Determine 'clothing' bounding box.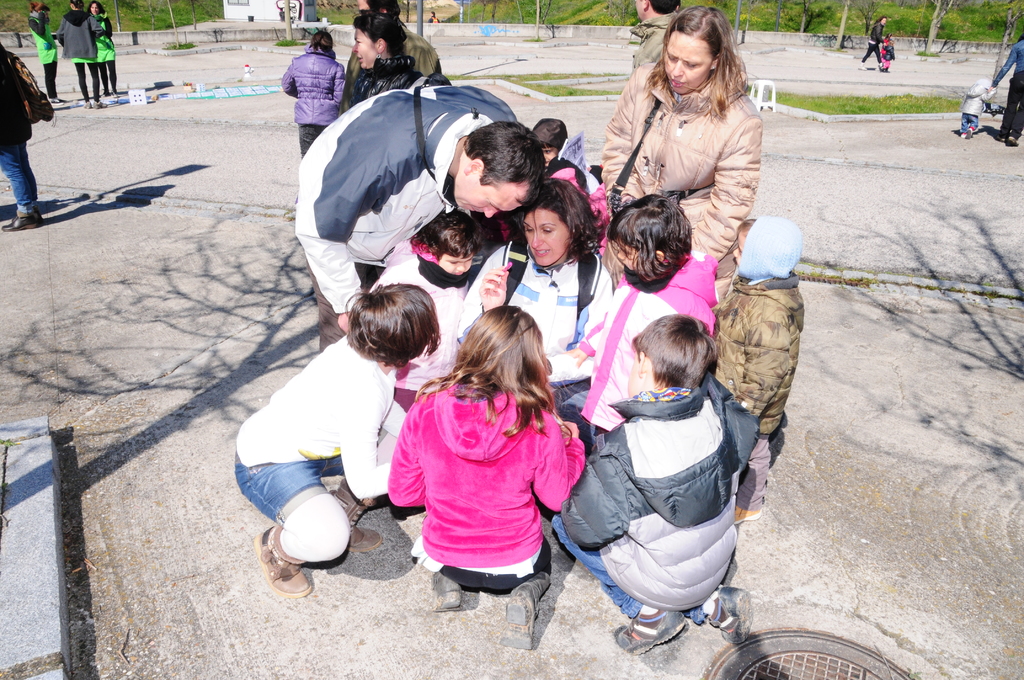
Determined: 456, 234, 612, 388.
